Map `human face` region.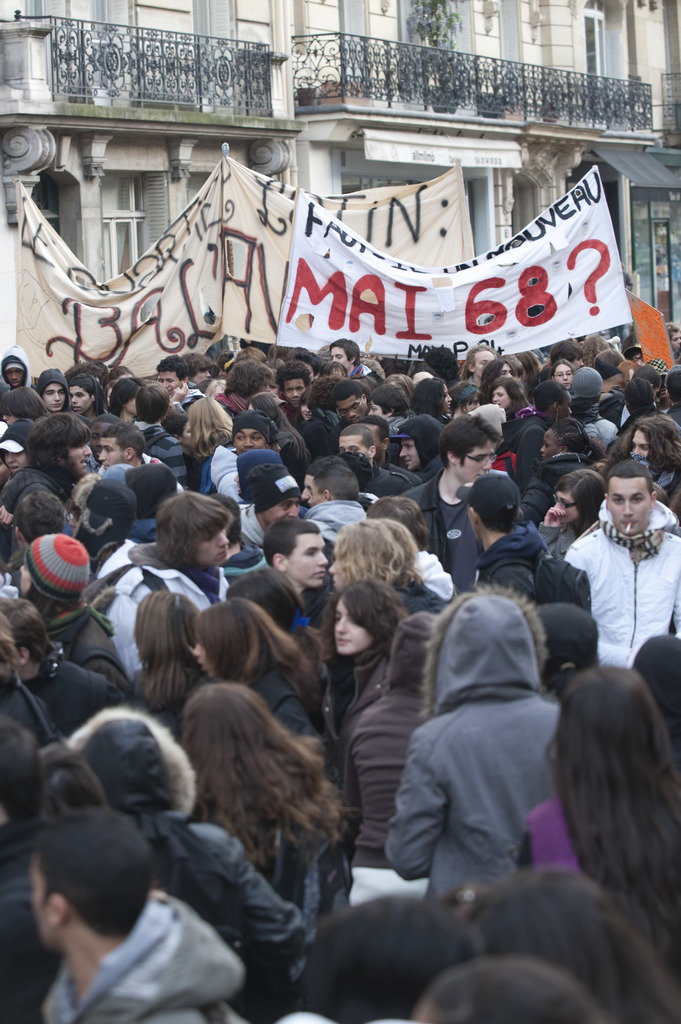
Mapped to (335, 599, 375, 657).
